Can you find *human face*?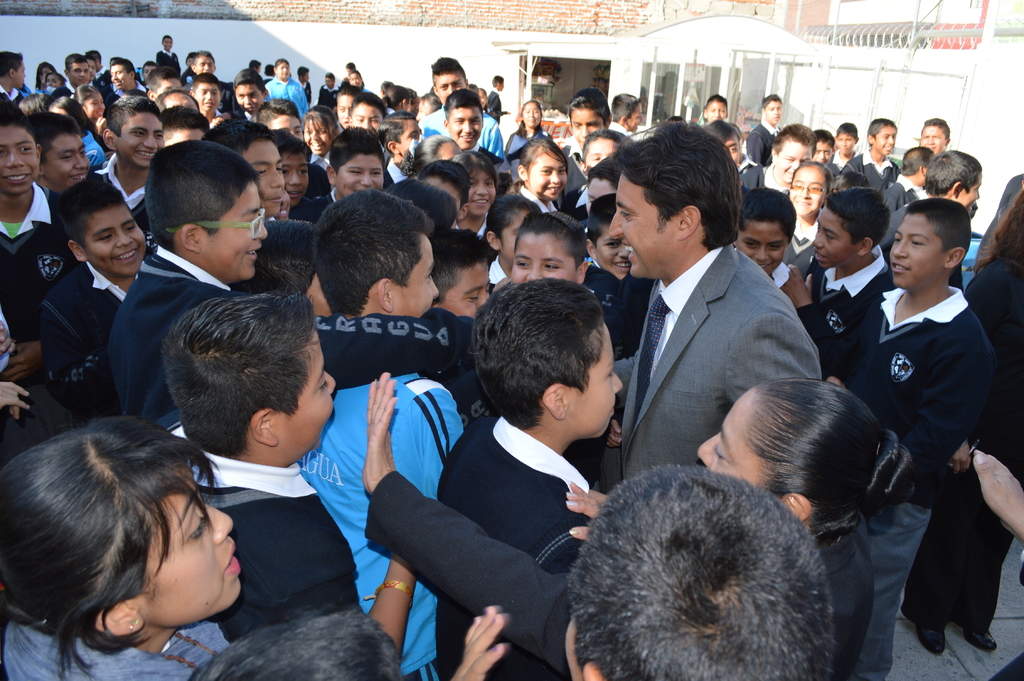
Yes, bounding box: <box>82,90,101,125</box>.
